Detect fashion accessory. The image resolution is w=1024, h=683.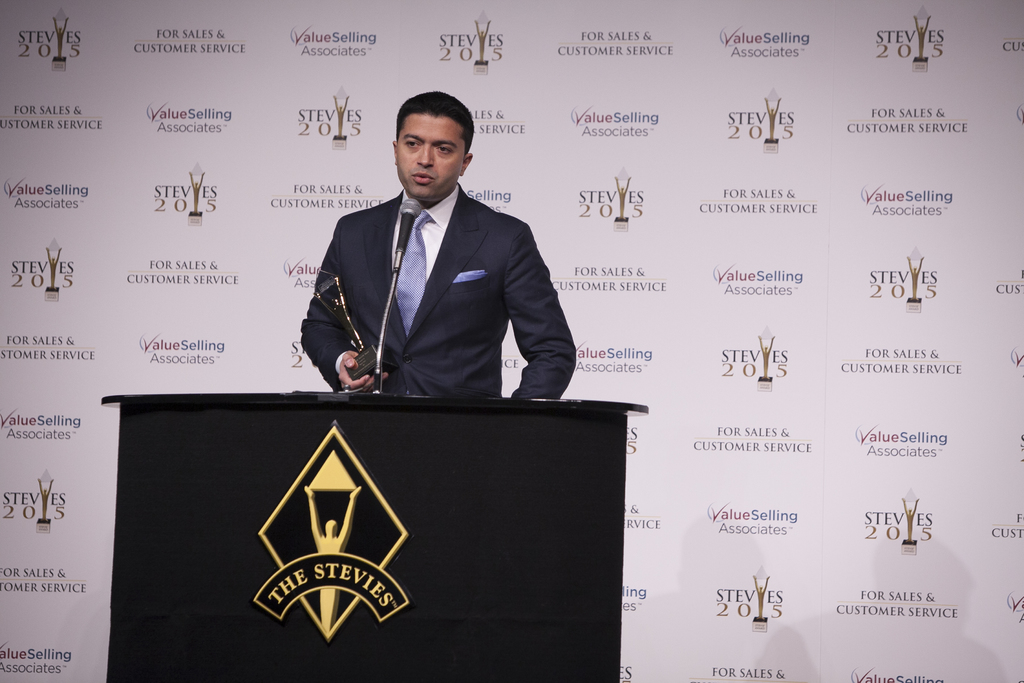
(397,213,431,332).
